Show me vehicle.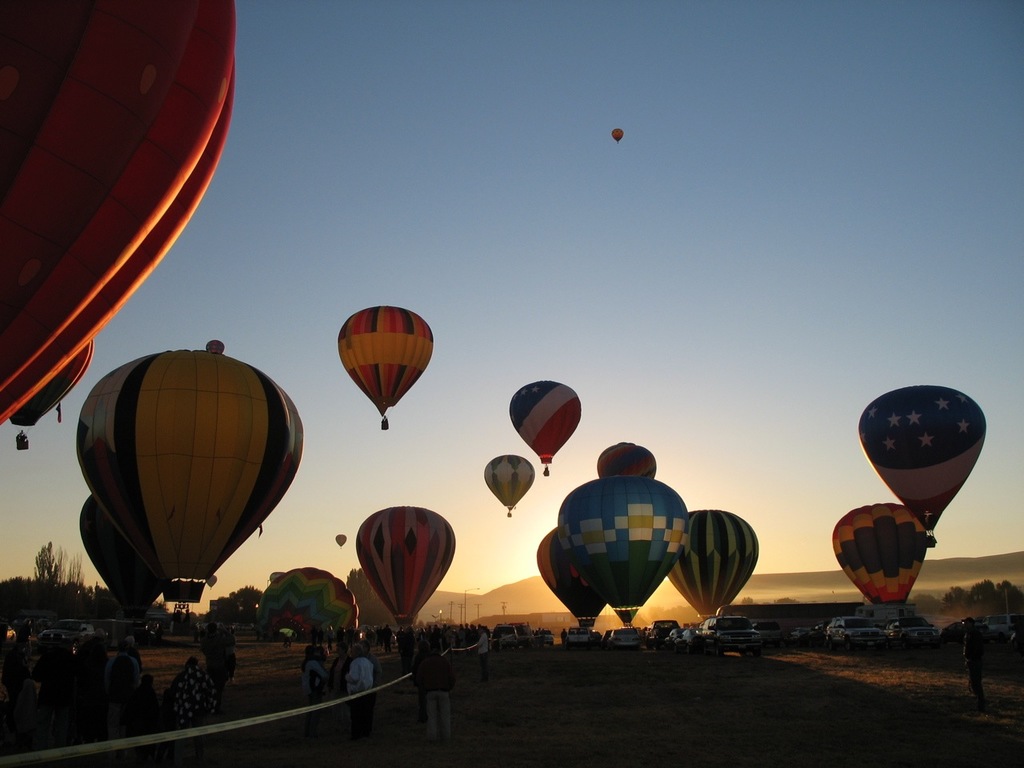
vehicle is here: detection(514, 622, 535, 649).
